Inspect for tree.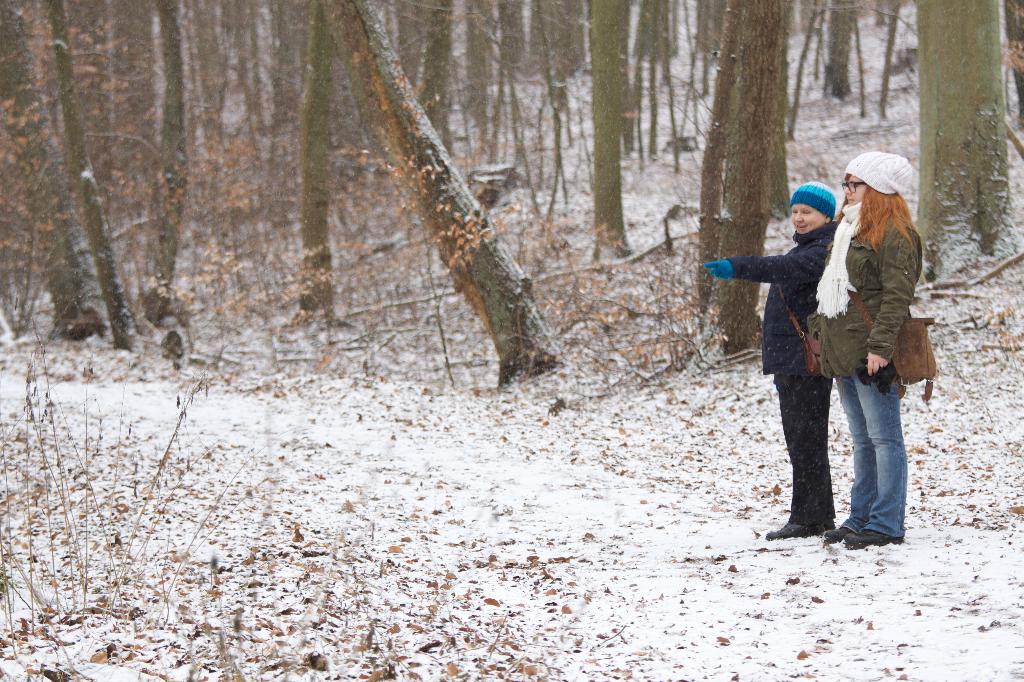
Inspection: rect(300, 0, 354, 327).
